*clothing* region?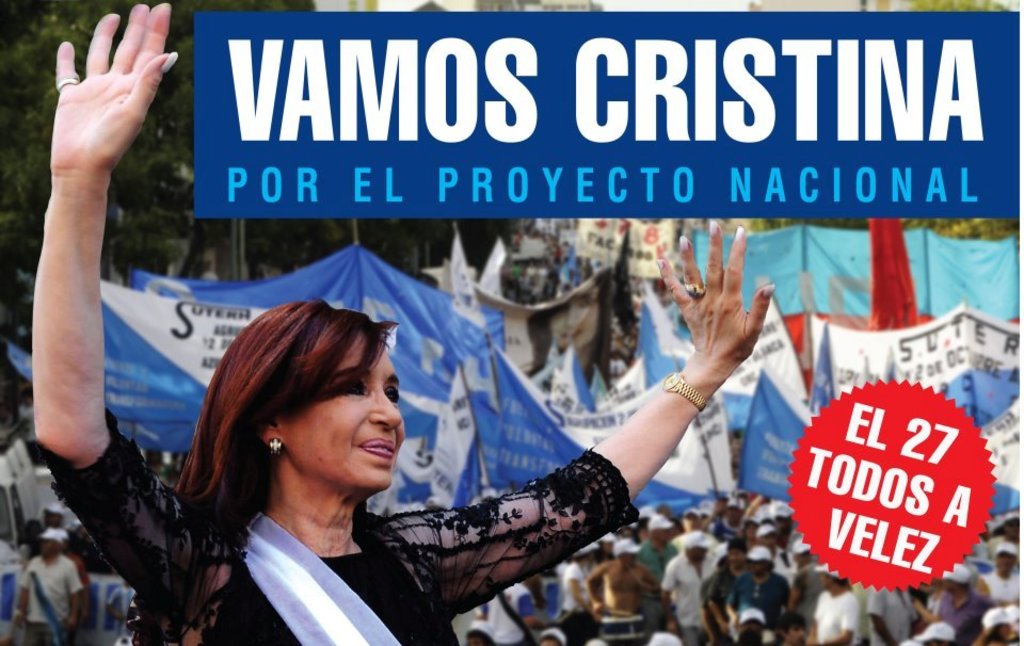
558 559 597 633
